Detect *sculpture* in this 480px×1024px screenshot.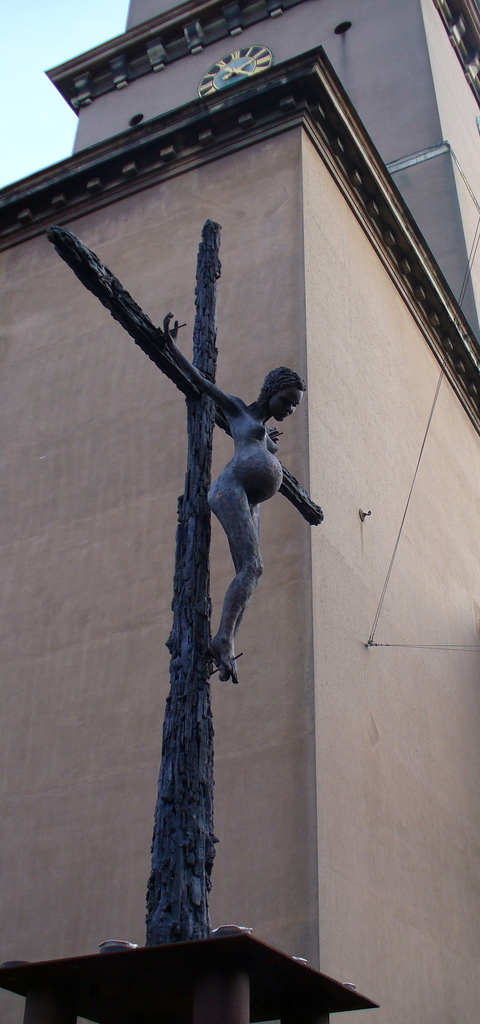
Detection: locate(65, 114, 355, 961).
